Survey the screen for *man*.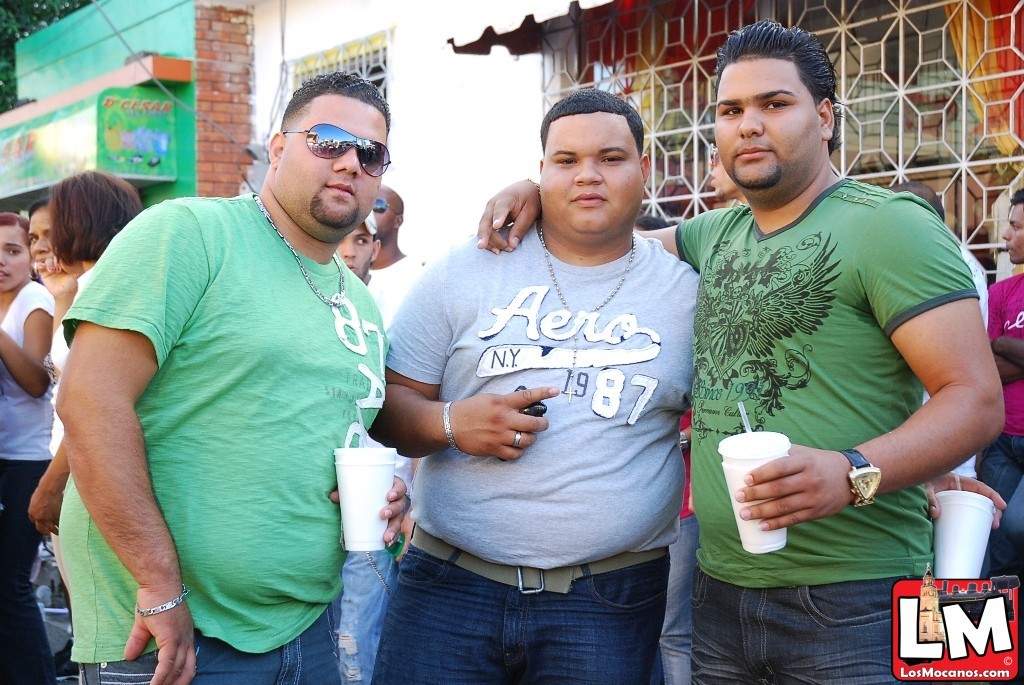
Survey found: (x1=39, y1=54, x2=428, y2=668).
